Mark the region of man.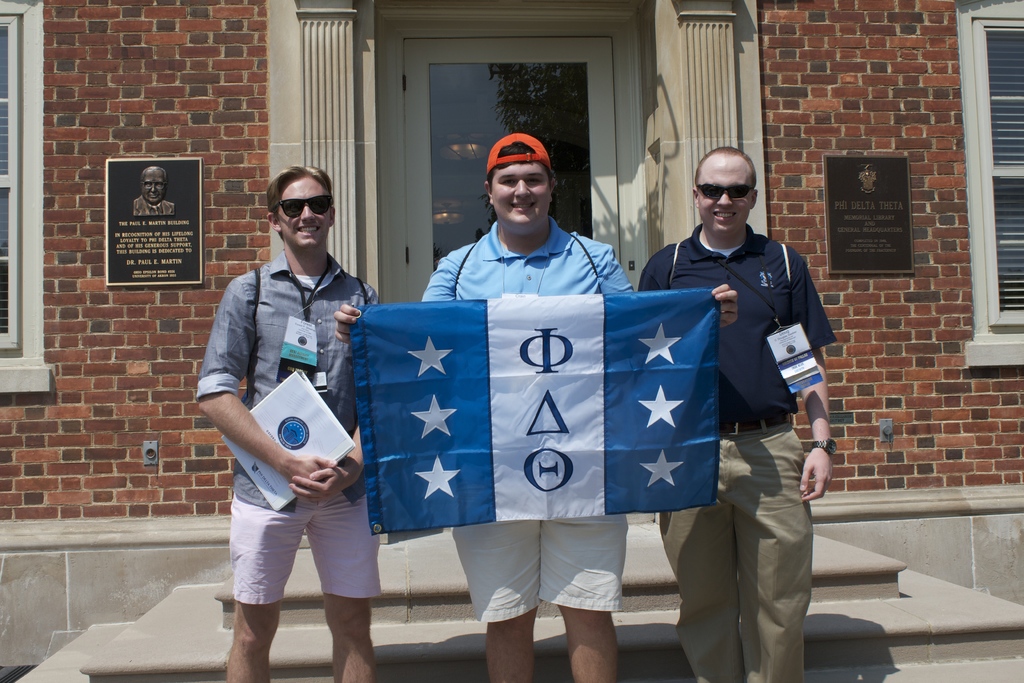
Region: (x1=135, y1=167, x2=175, y2=215).
